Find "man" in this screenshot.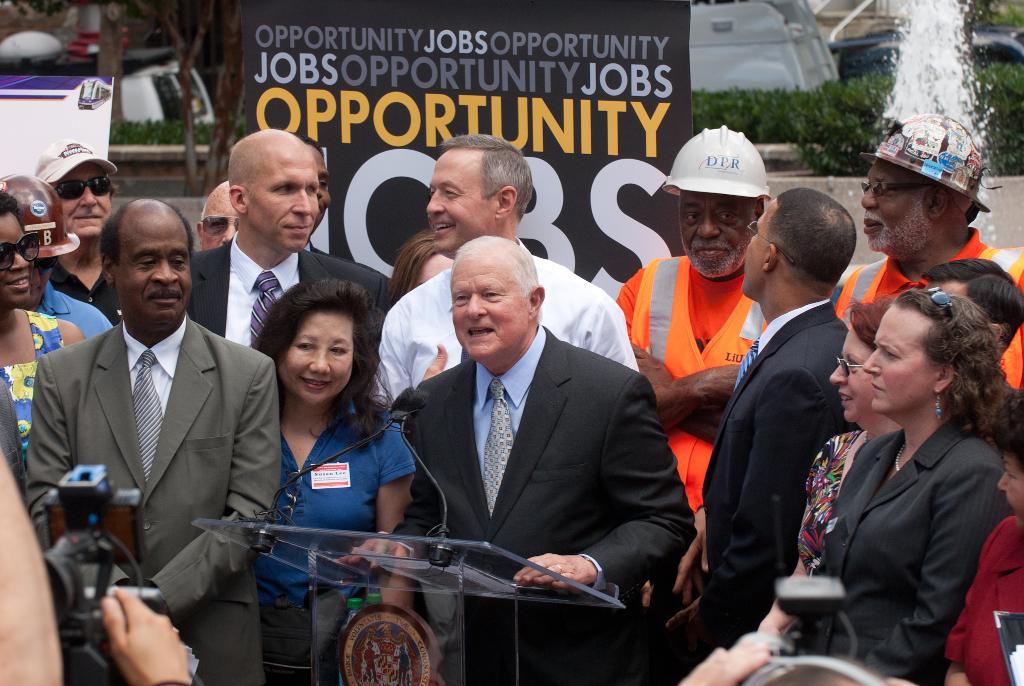
The bounding box for "man" is x1=32, y1=140, x2=124, y2=332.
